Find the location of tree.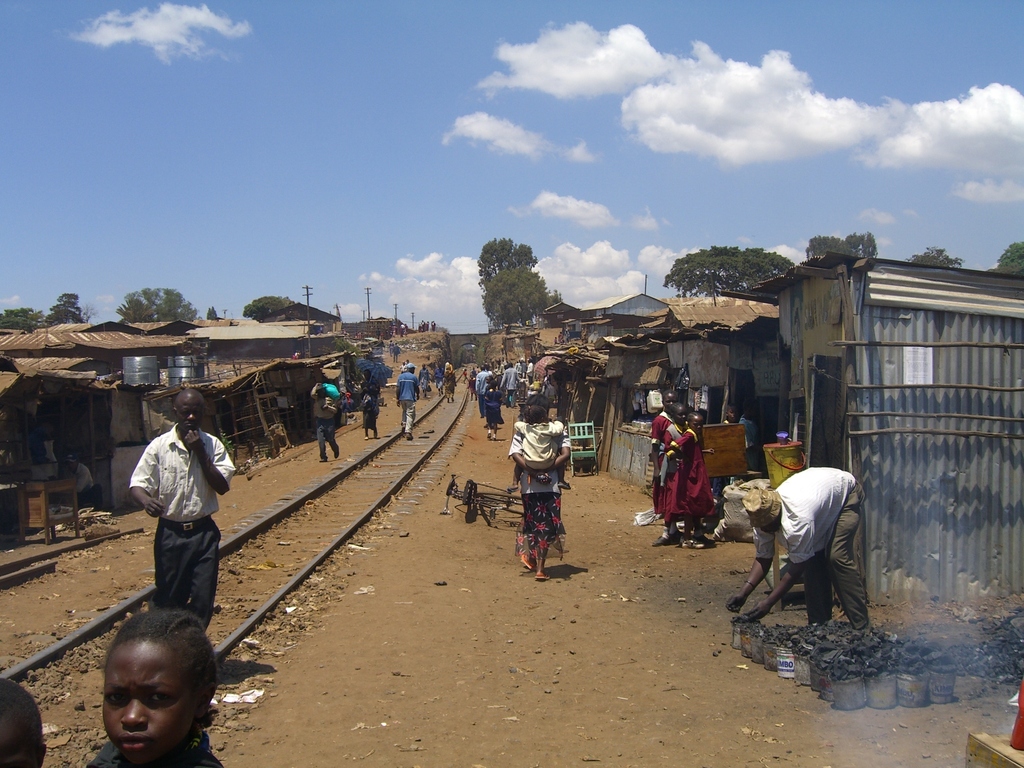
Location: crop(112, 280, 209, 324).
